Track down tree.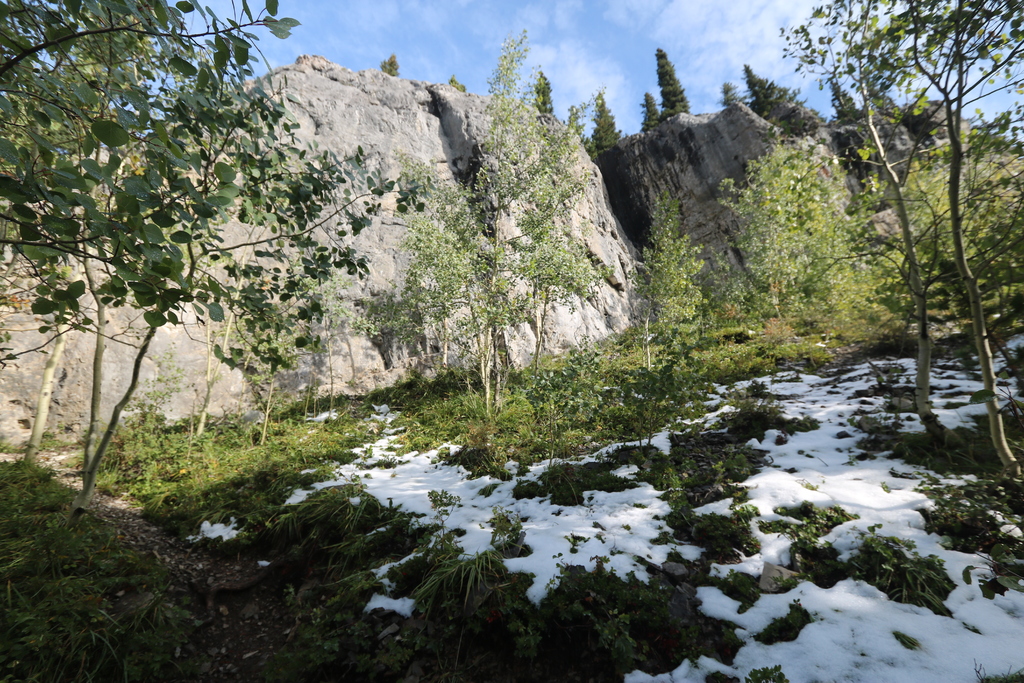
Tracked to (left=589, top=88, right=636, bottom=147).
